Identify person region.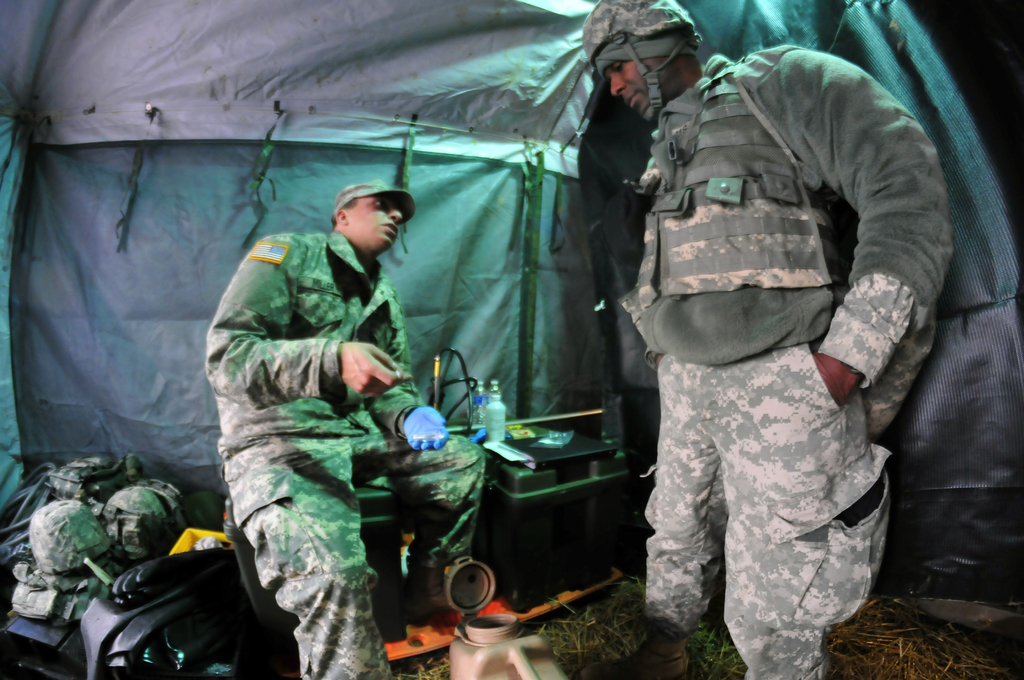
Region: x1=579 y1=0 x2=950 y2=679.
